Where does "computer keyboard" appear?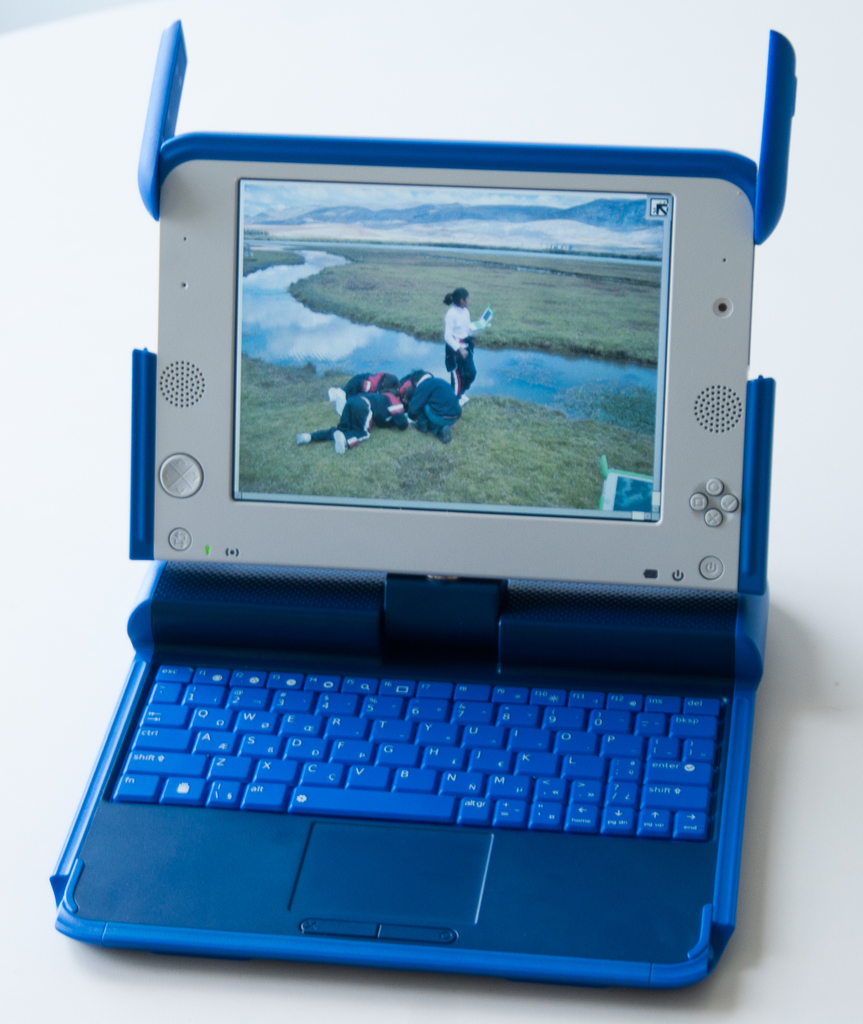
Appears at 107:665:719:842.
